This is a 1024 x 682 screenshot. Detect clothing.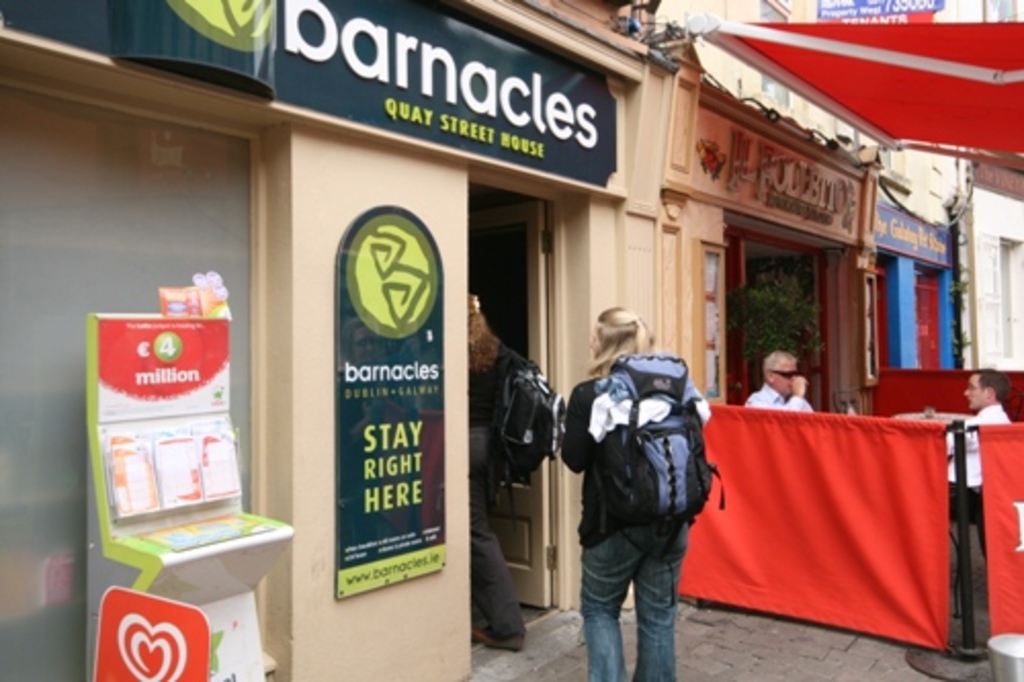
940, 403, 1012, 492.
